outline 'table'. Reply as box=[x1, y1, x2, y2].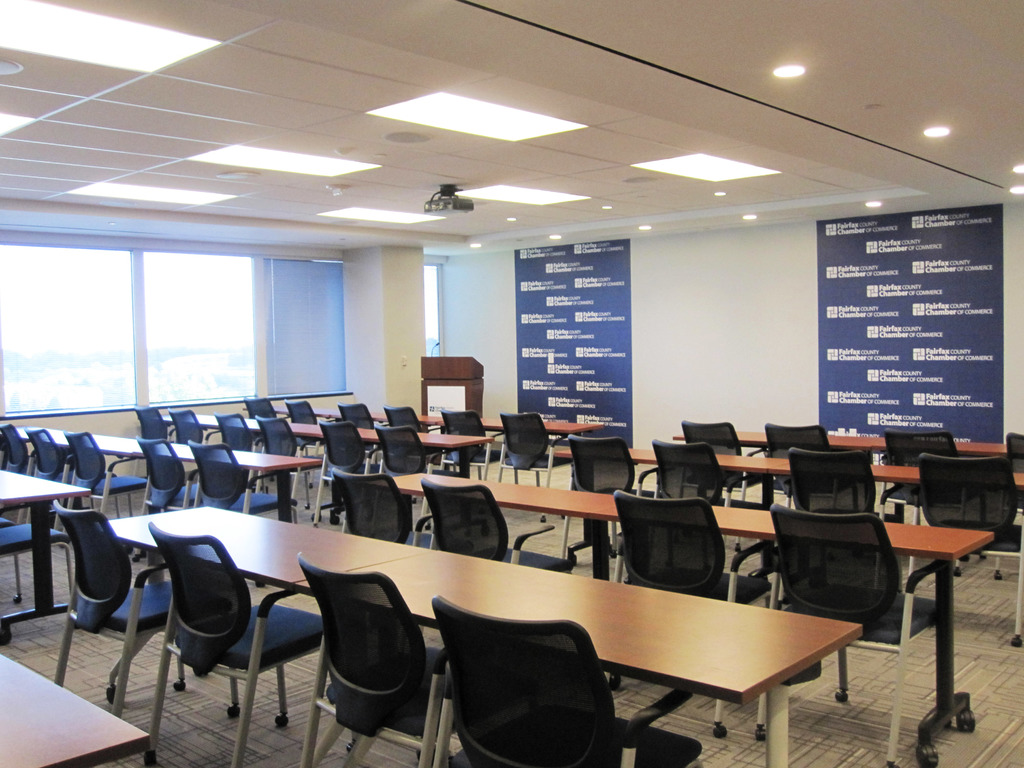
box=[335, 413, 452, 490].
